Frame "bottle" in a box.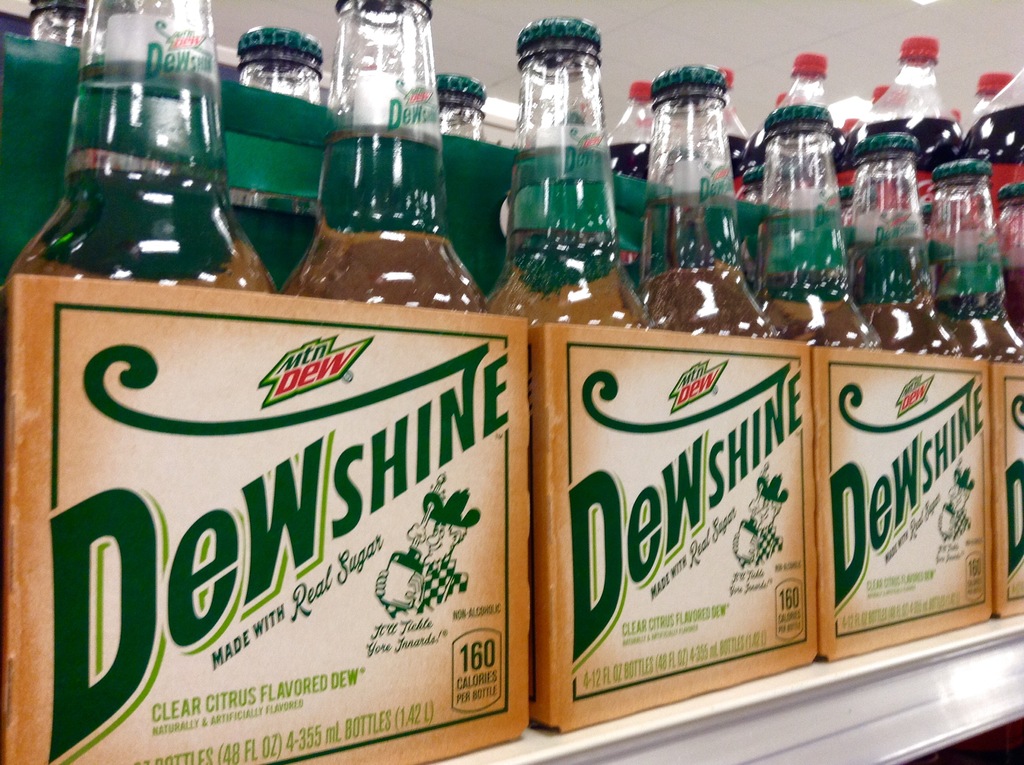
left=750, top=93, right=783, bottom=166.
